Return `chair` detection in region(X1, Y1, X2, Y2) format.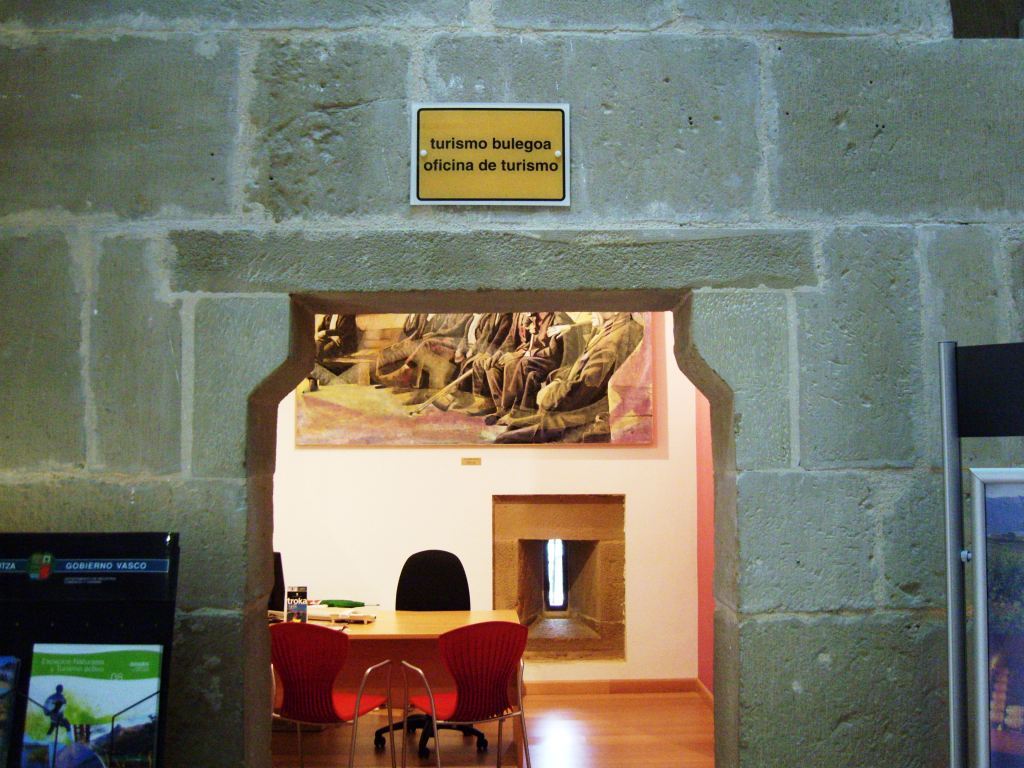
region(268, 549, 287, 608).
